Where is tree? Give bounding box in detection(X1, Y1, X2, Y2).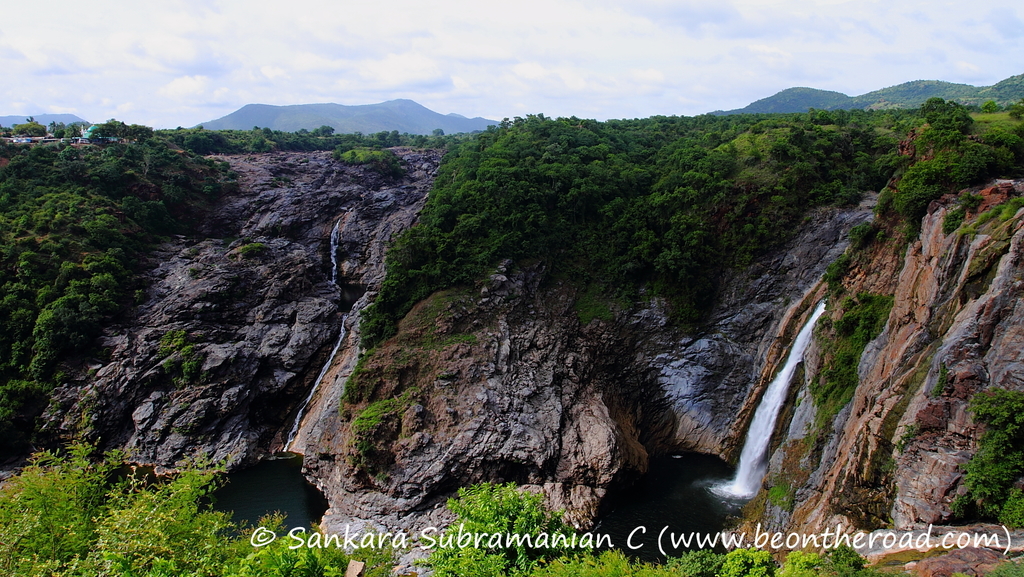
detection(0, 464, 342, 576).
